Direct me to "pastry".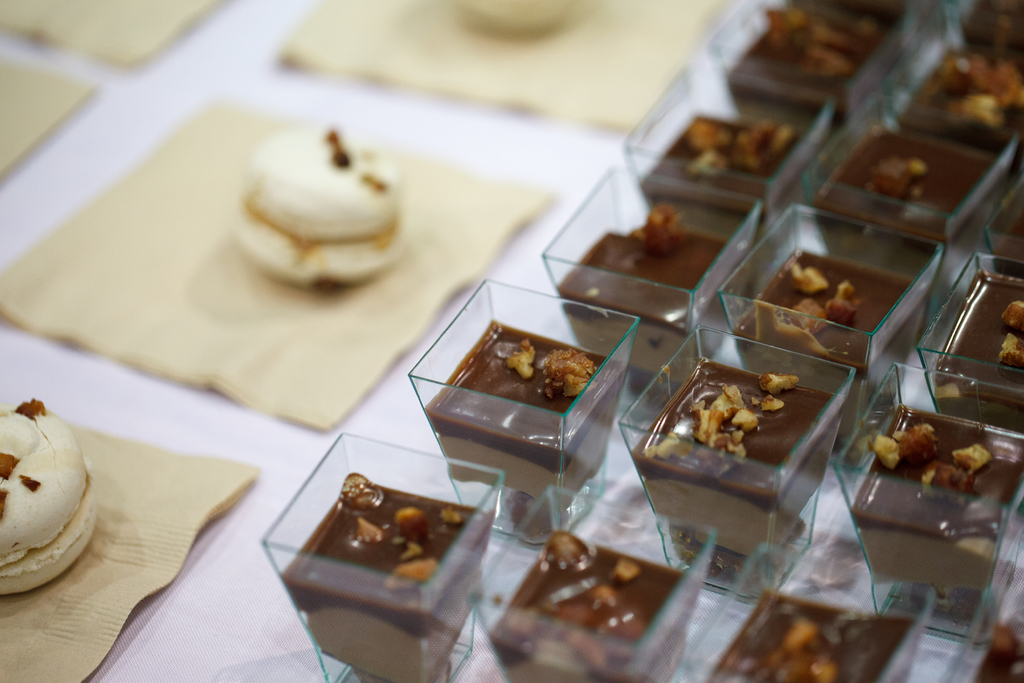
Direction: x1=885, y1=21, x2=1015, y2=135.
